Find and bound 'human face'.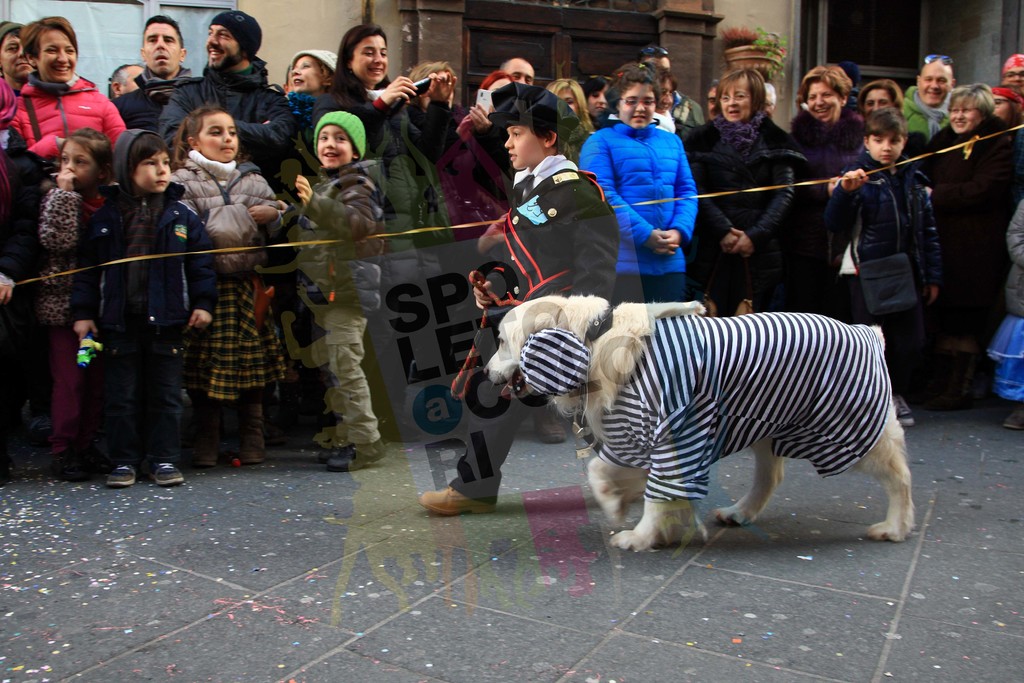
Bound: 920/67/951/105.
